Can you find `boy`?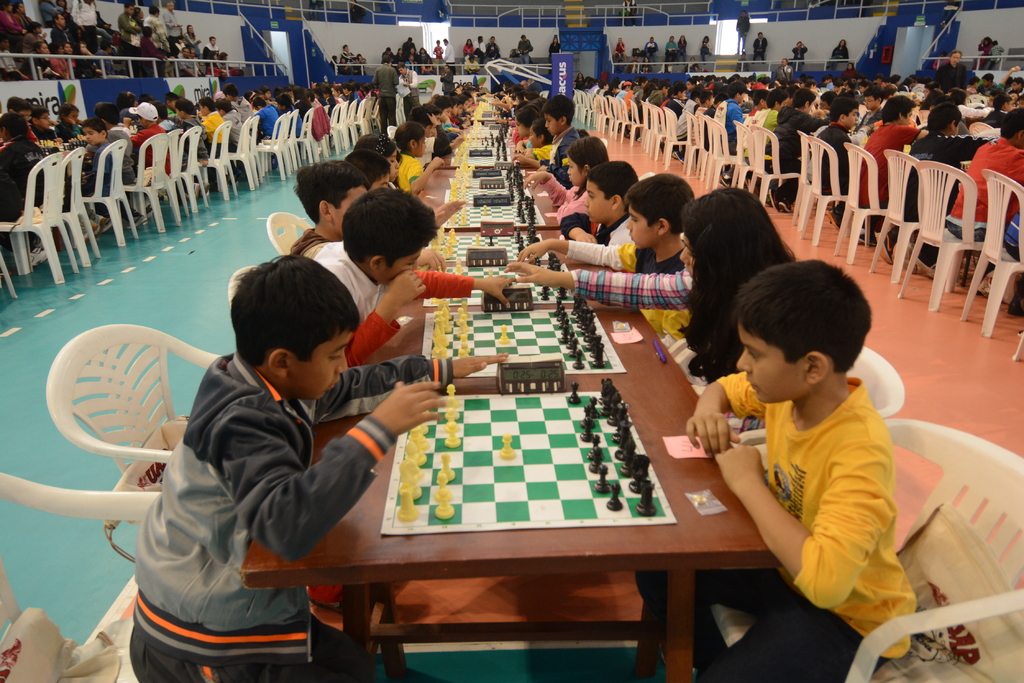
Yes, bounding box: left=671, top=84, right=700, bottom=147.
